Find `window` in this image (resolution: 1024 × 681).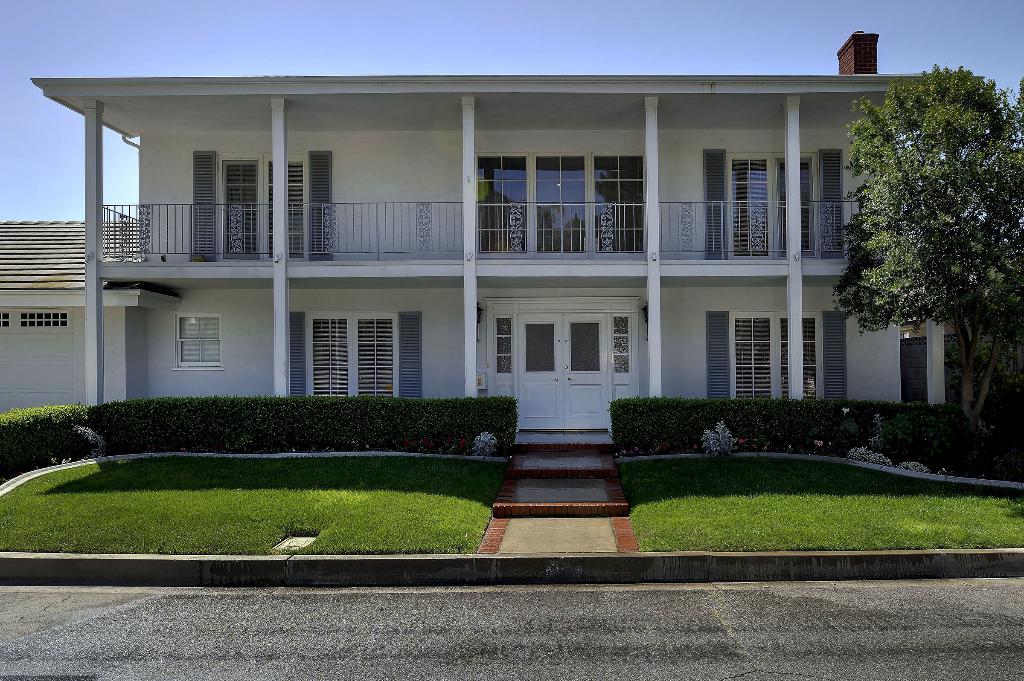
box=[706, 310, 849, 403].
